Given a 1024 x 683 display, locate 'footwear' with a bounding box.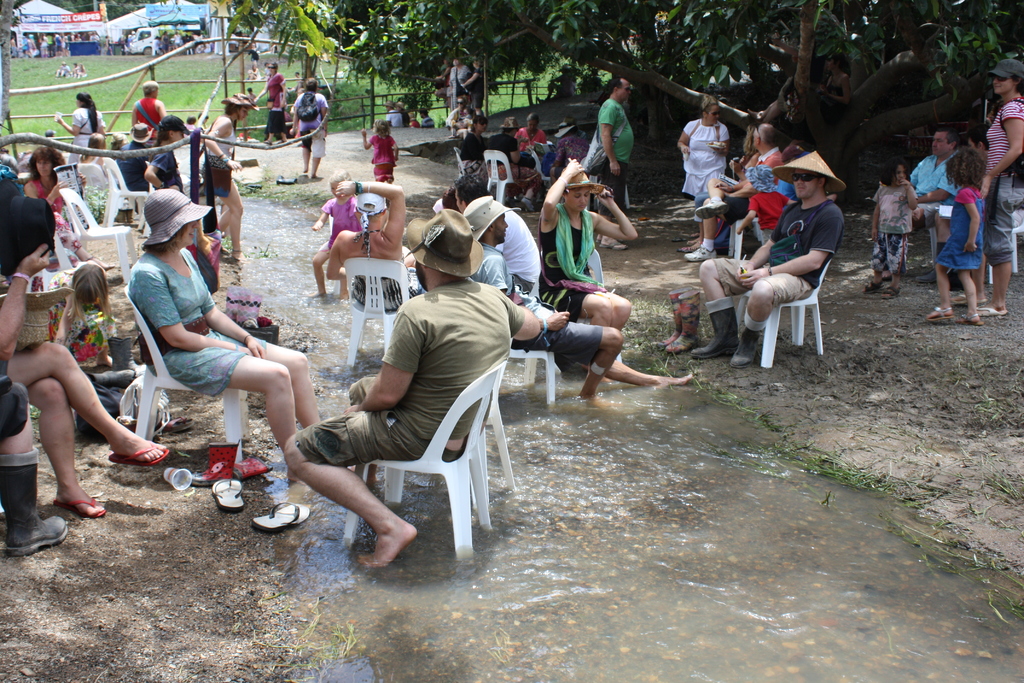
Located: <box>52,493,107,516</box>.
